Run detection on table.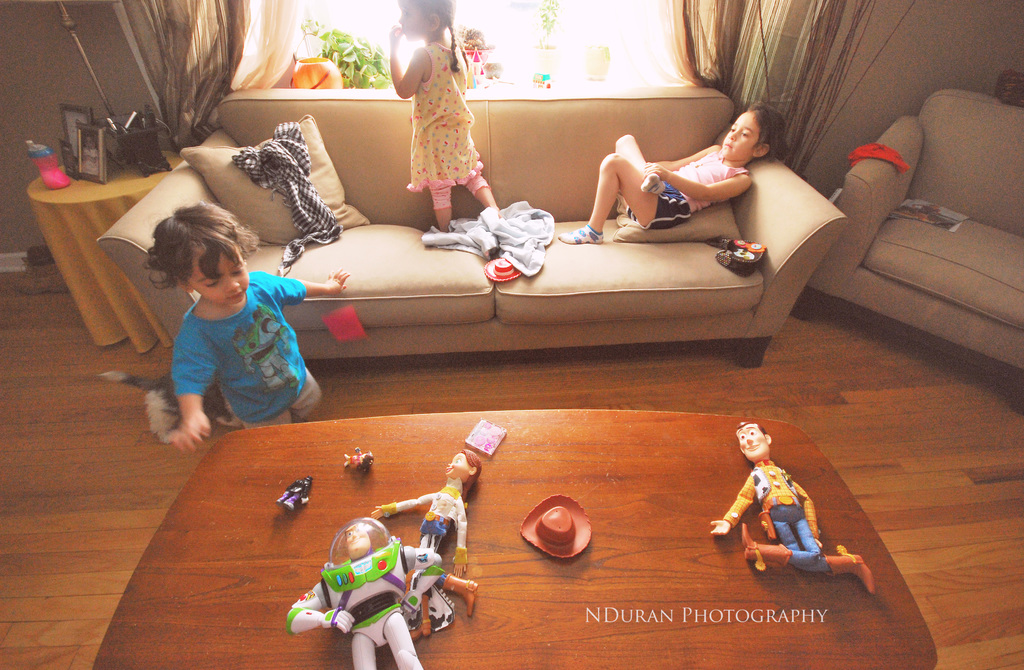
Result: detection(20, 115, 199, 366).
